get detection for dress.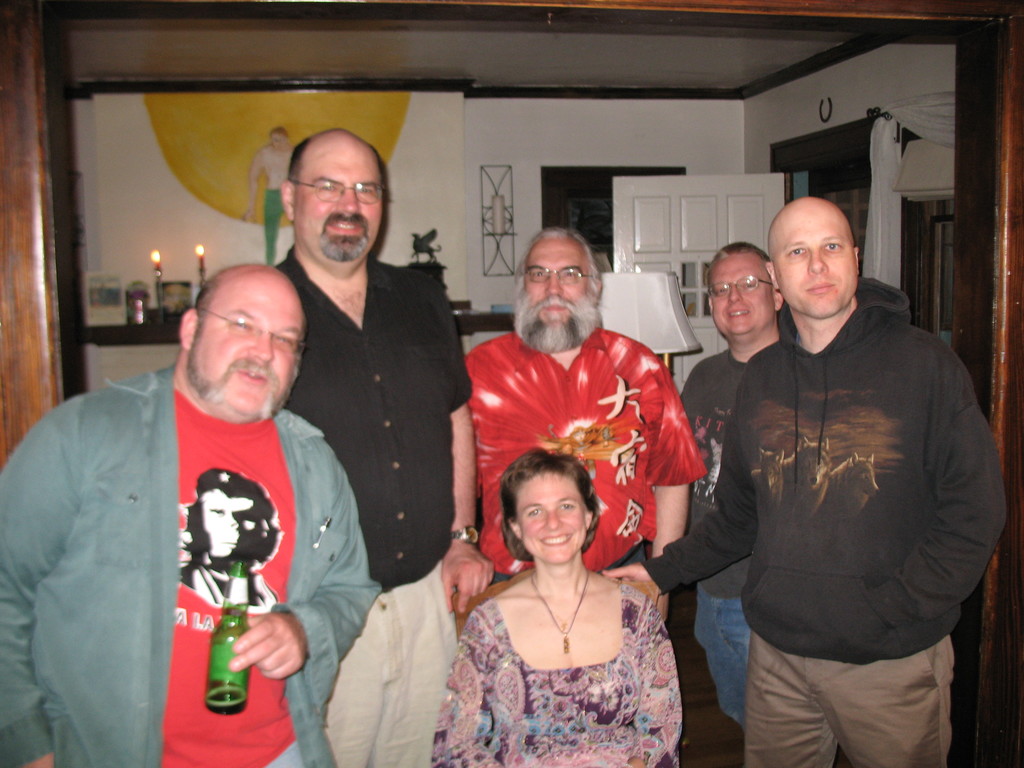
Detection: 437:553:686:765.
